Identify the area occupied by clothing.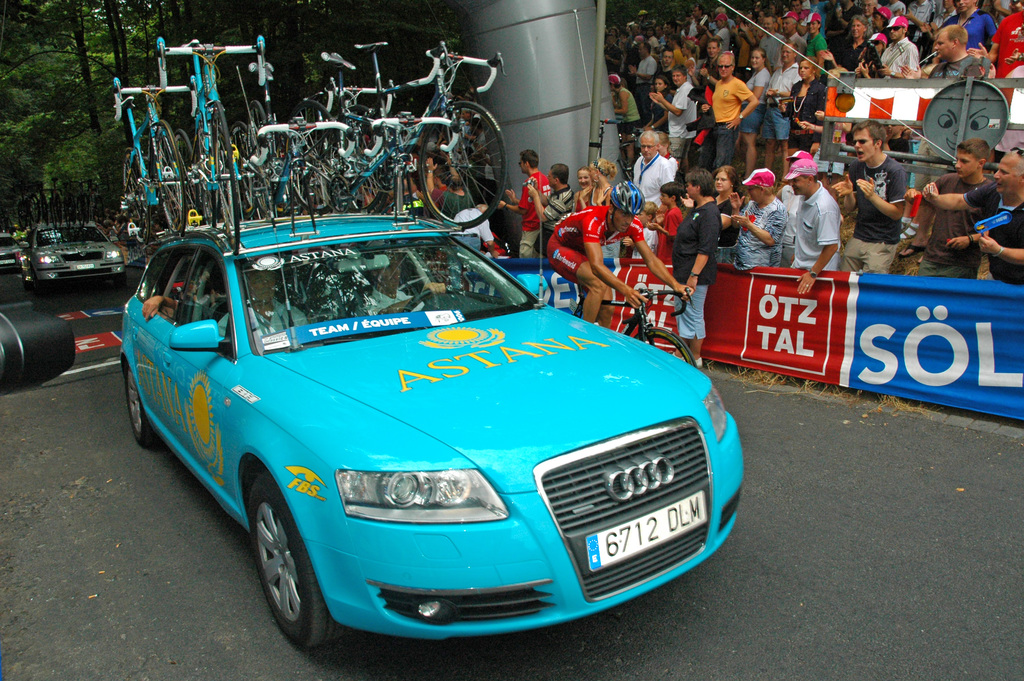
Area: select_region(903, 0, 933, 67).
